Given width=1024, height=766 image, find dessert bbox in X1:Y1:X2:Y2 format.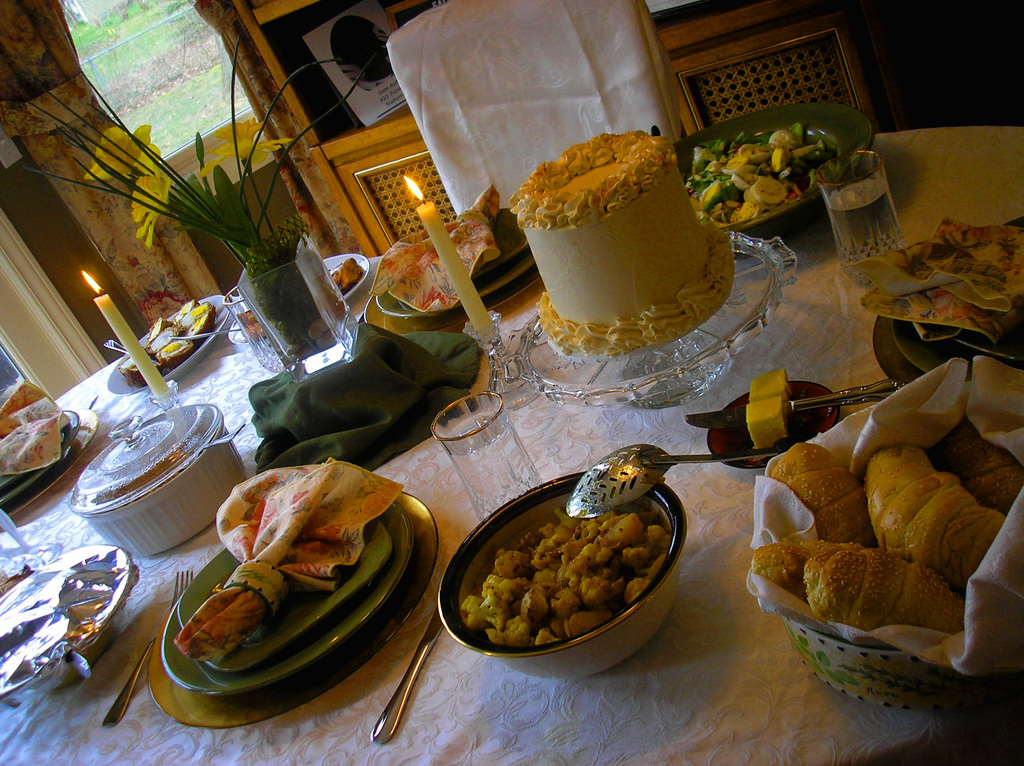
903:219:1023:297.
